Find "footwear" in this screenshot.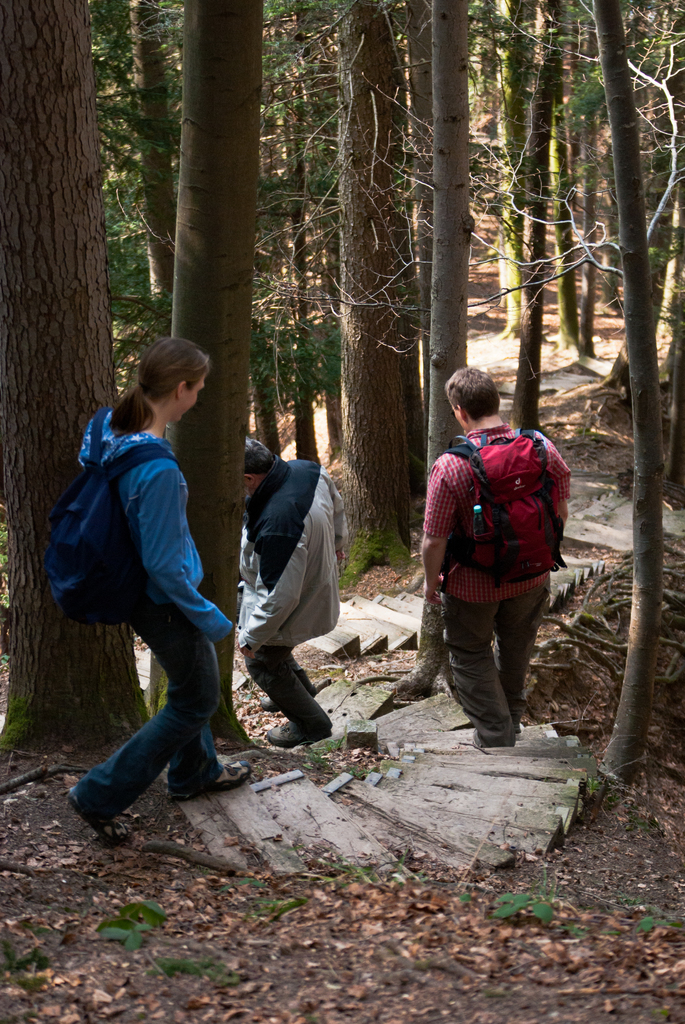
The bounding box for "footwear" is detection(64, 784, 136, 845).
